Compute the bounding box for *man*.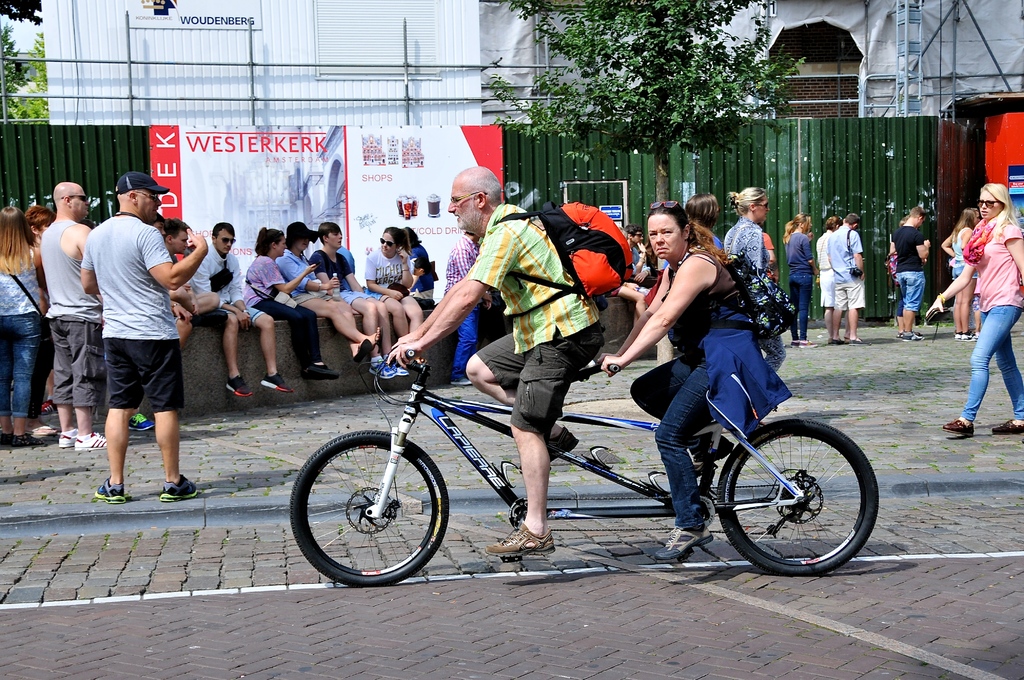
{"left": 76, "top": 184, "right": 193, "bottom": 513}.
